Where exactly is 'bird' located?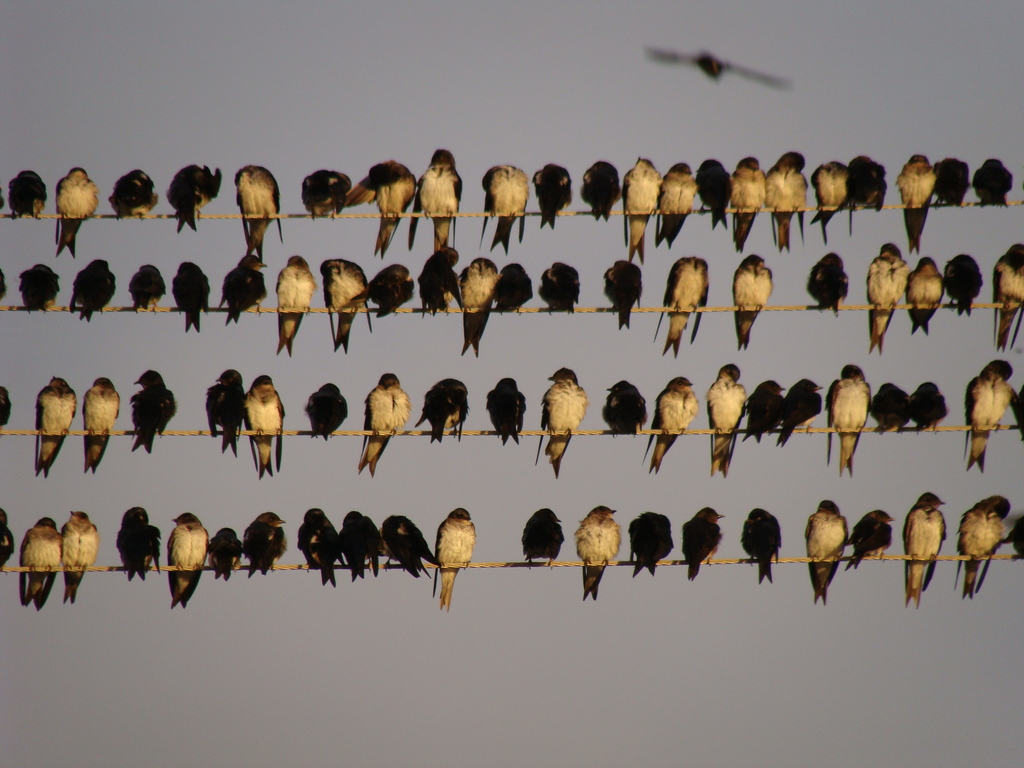
Its bounding box is 0, 385, 13, 431.
